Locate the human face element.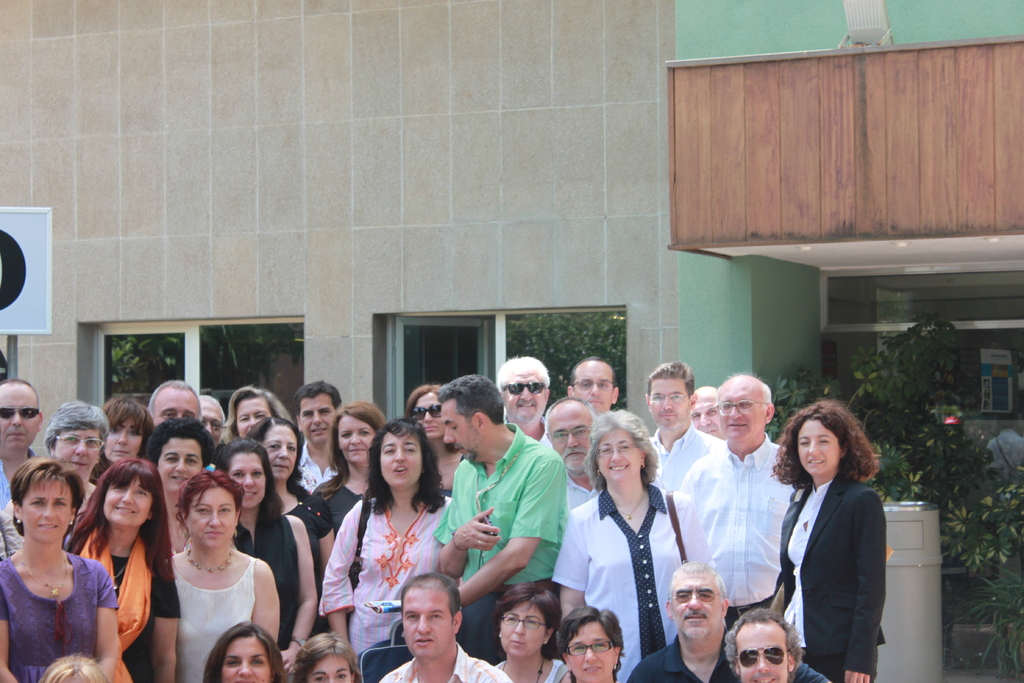
Element bbox: x1=181, y1=481, x2=240, y2=543.
